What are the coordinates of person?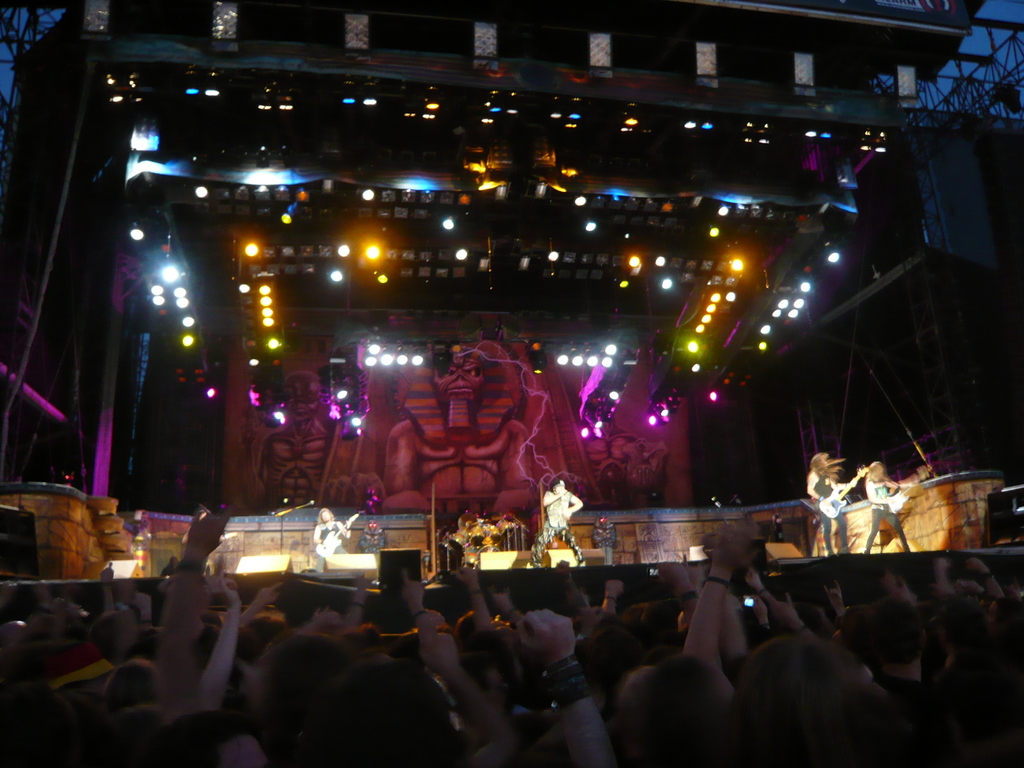
527:479:585:567.
